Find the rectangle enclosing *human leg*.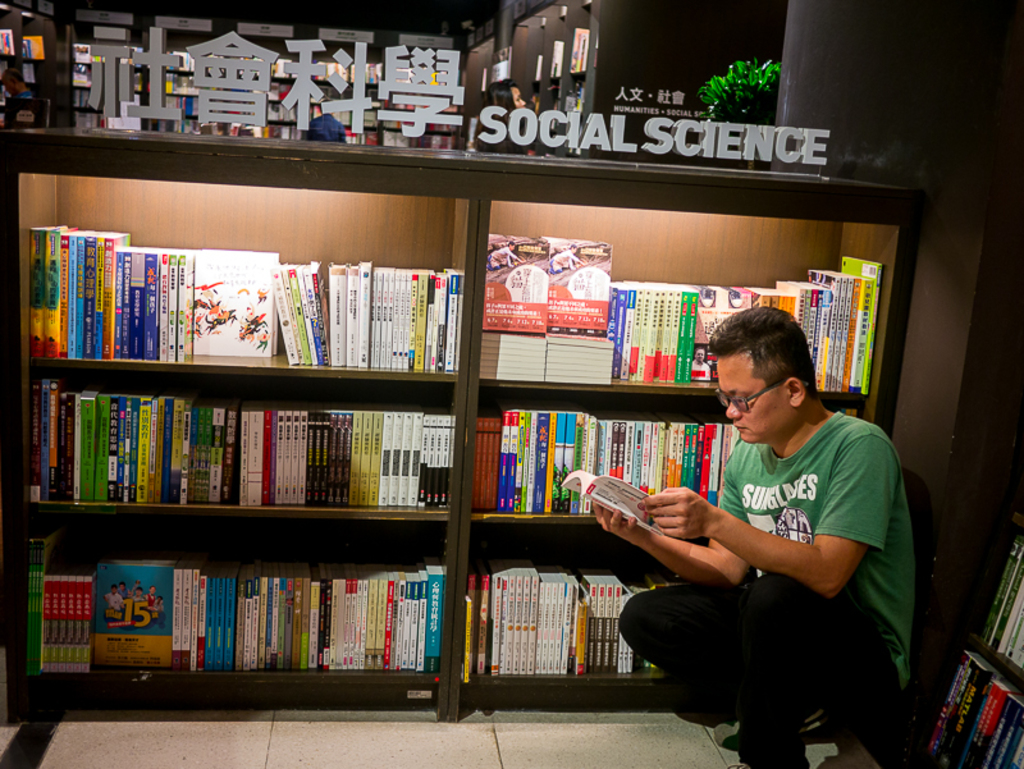
{"x1": 612, "y1": 575, "x2": 813, "y2": 765}.
